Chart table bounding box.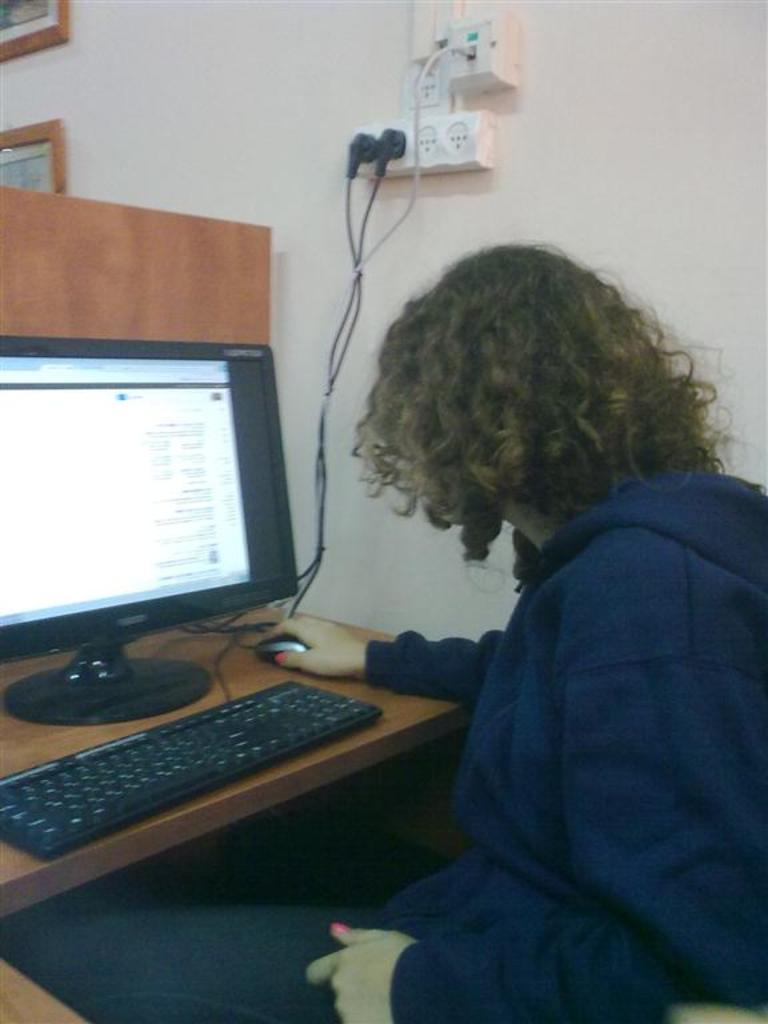
Charted: (x1=13, y1=421, x2=585, y2=1017).
